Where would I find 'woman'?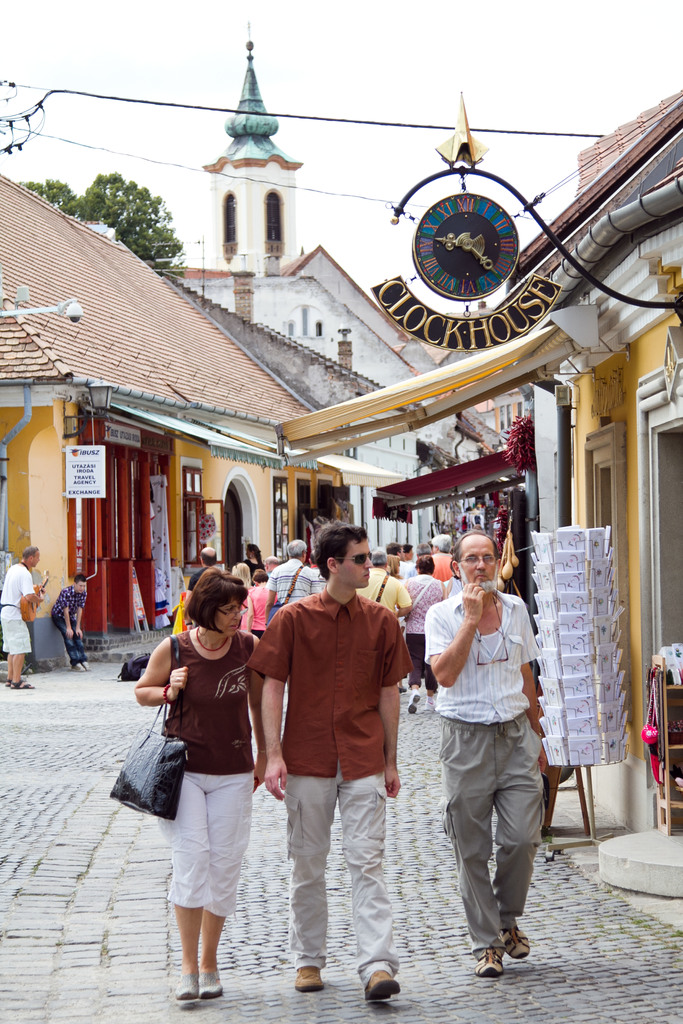
At [x1=245, y1=570, x2=279, y2=636].
